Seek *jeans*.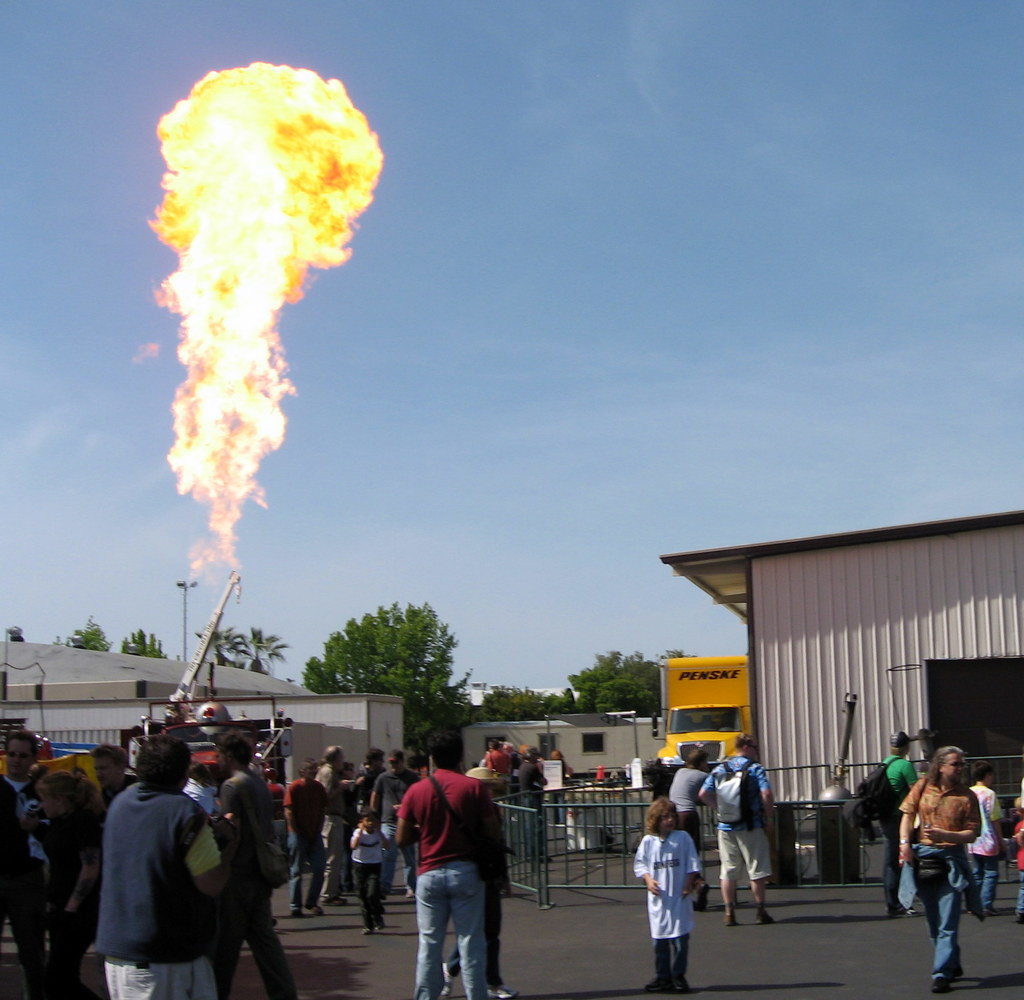
box(970, 856, 992, 908).
